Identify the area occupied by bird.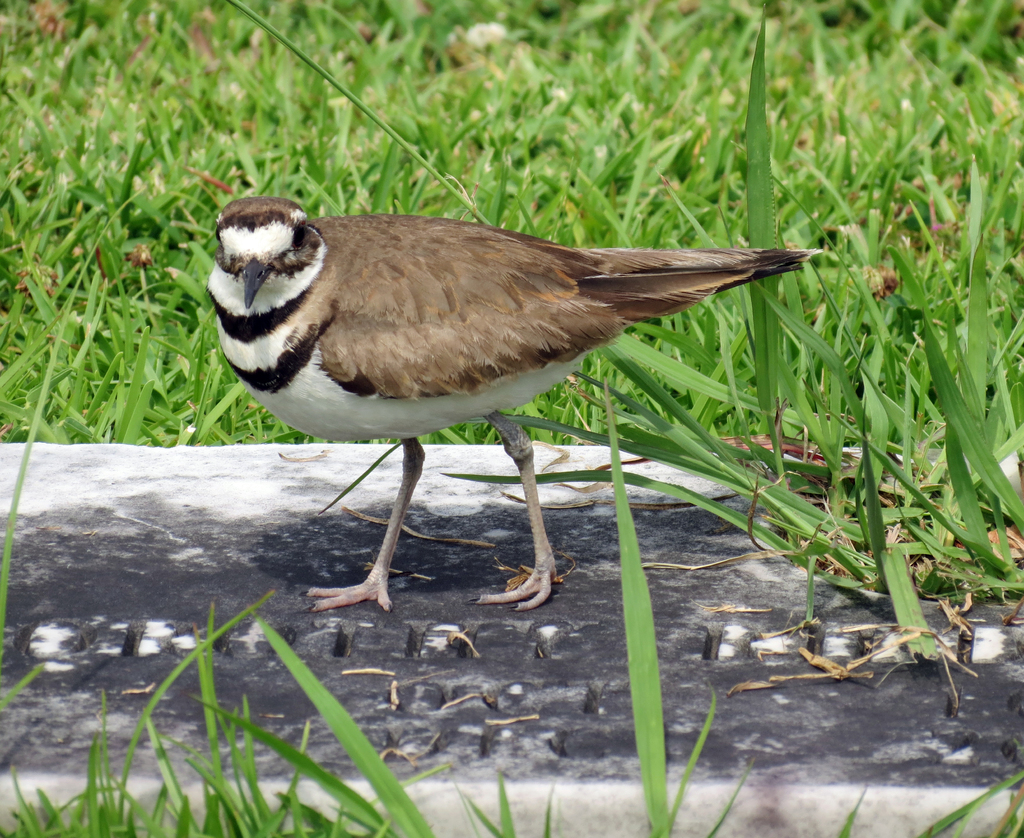
Area: 171,199,796,602.
